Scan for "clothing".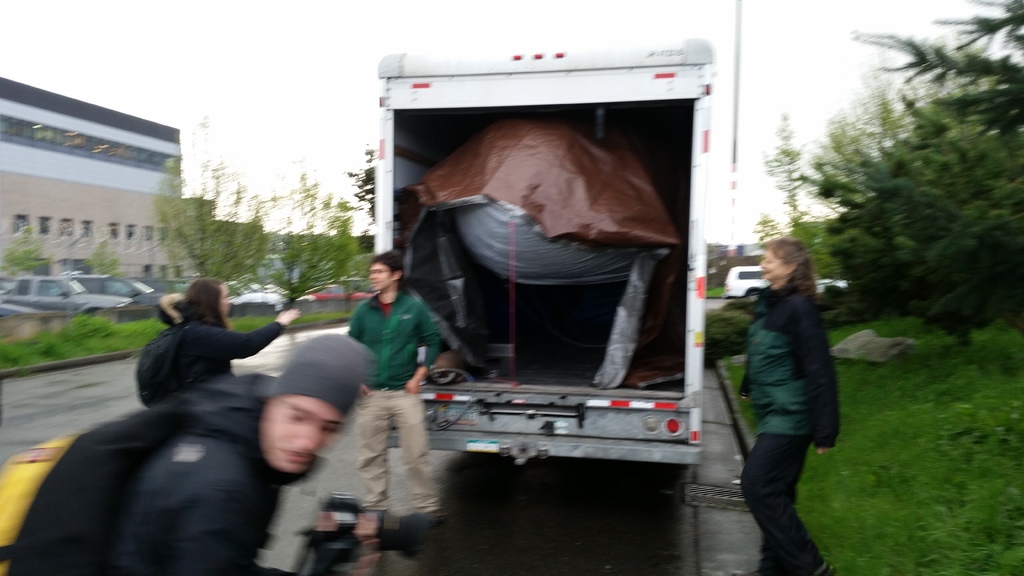
Scan result: select_region(121, 373, 268, 575).
